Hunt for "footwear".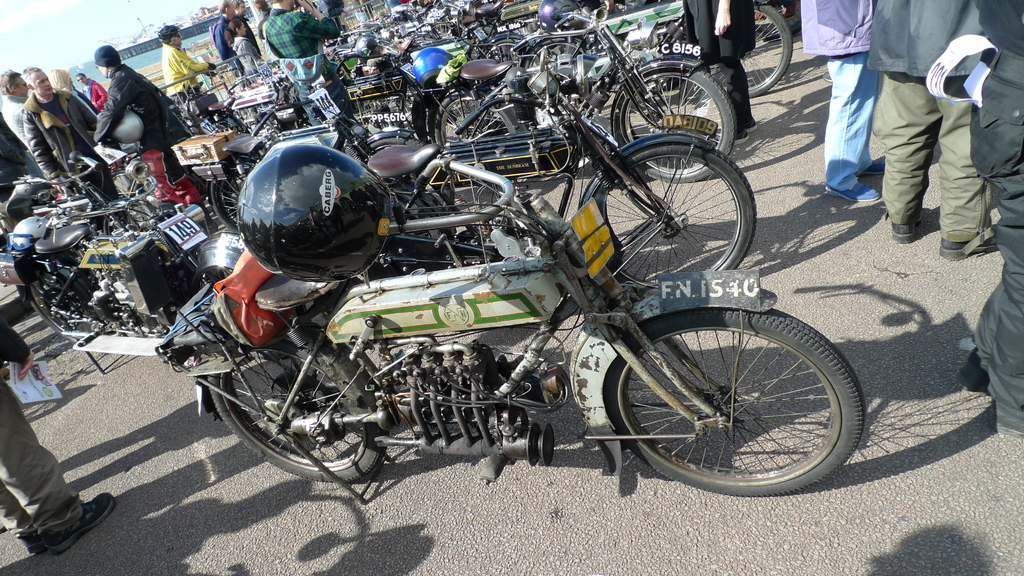
Hunted down at <box>863,154,886,173</box>.
